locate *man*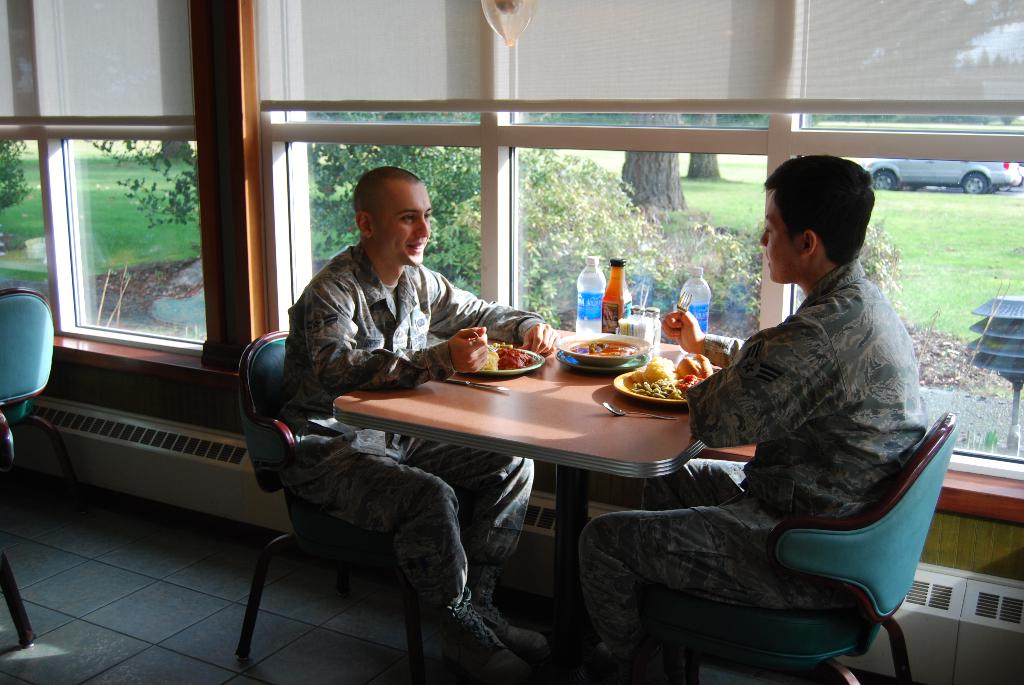
l=281, t=164, r=556, b=676
